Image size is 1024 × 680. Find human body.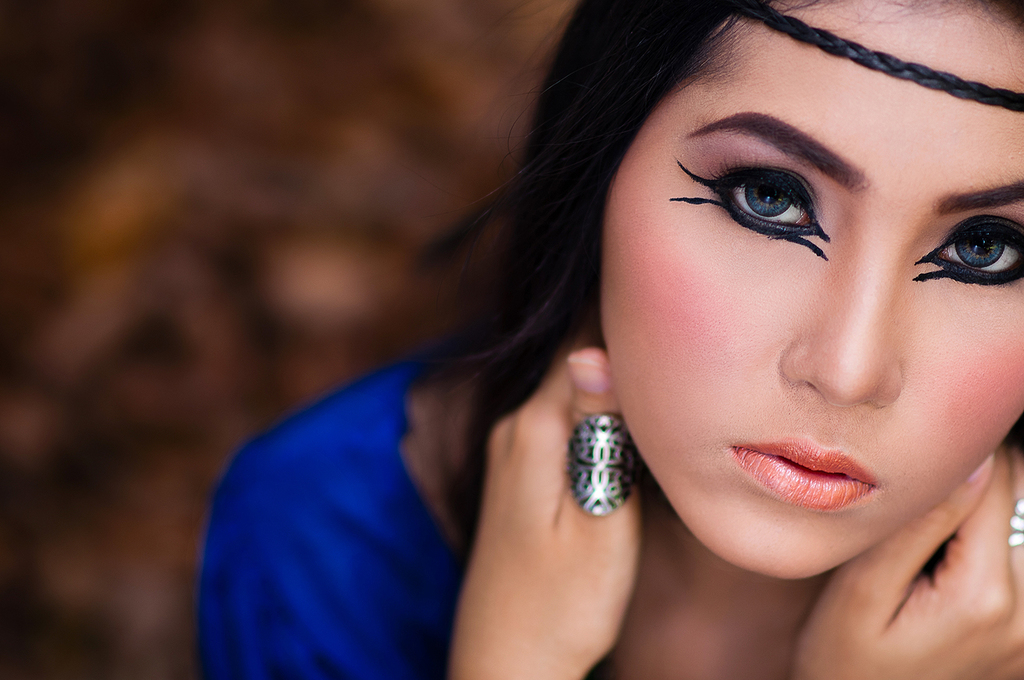
[x1=399, y1=0, x2=1023, y2=650].
